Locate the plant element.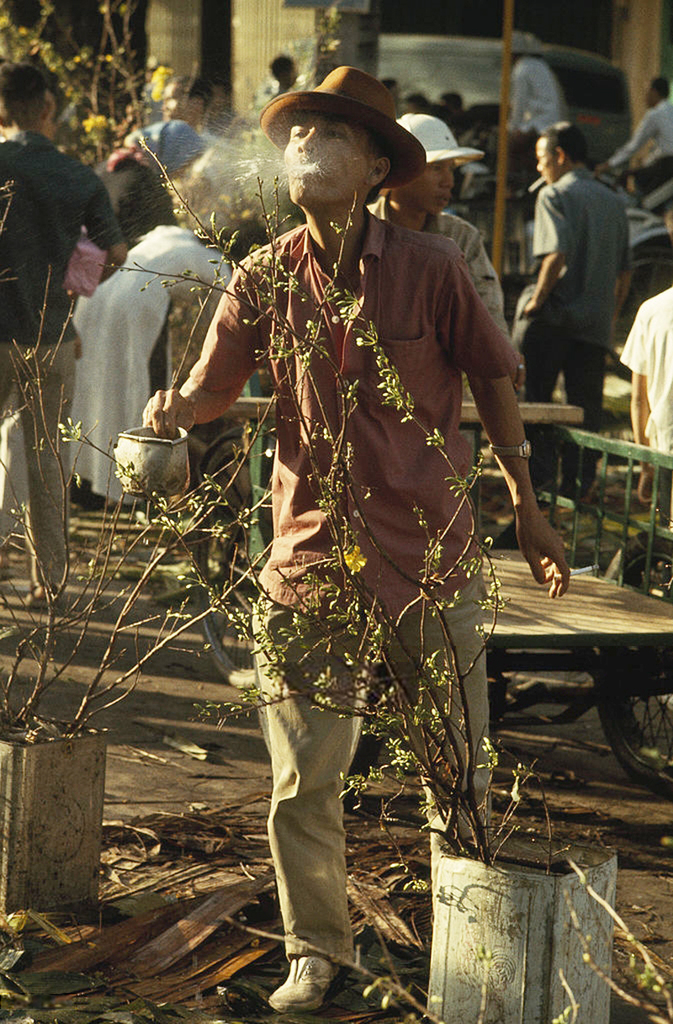
Element bbox: x1=0, y1=0, x2=199, y2=181.
